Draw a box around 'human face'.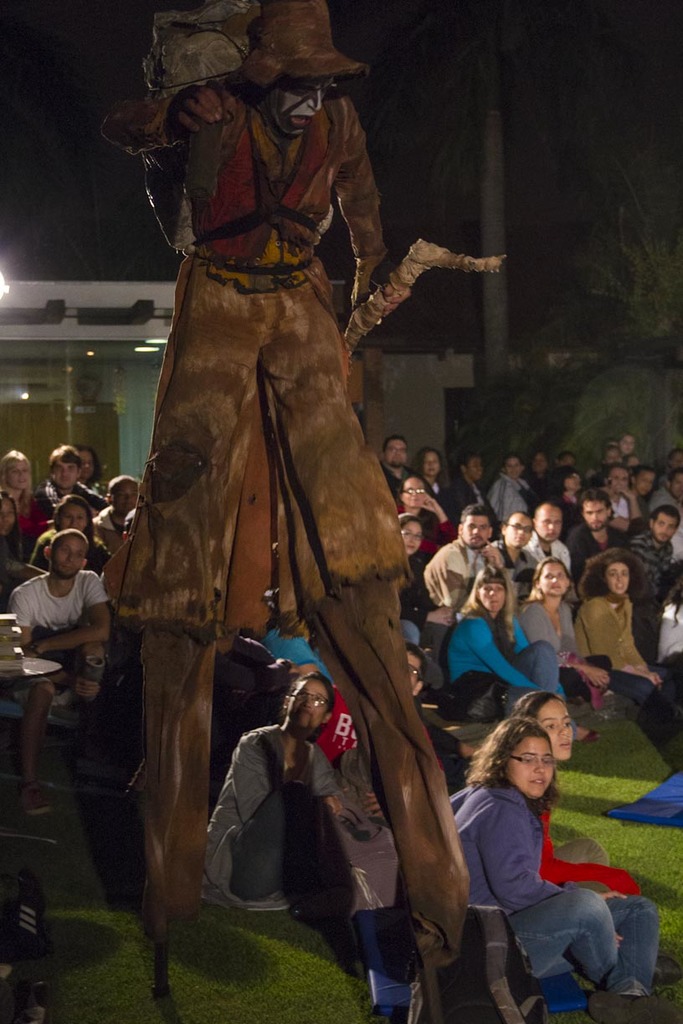
<region>501, 458, 521, 479</region>.
